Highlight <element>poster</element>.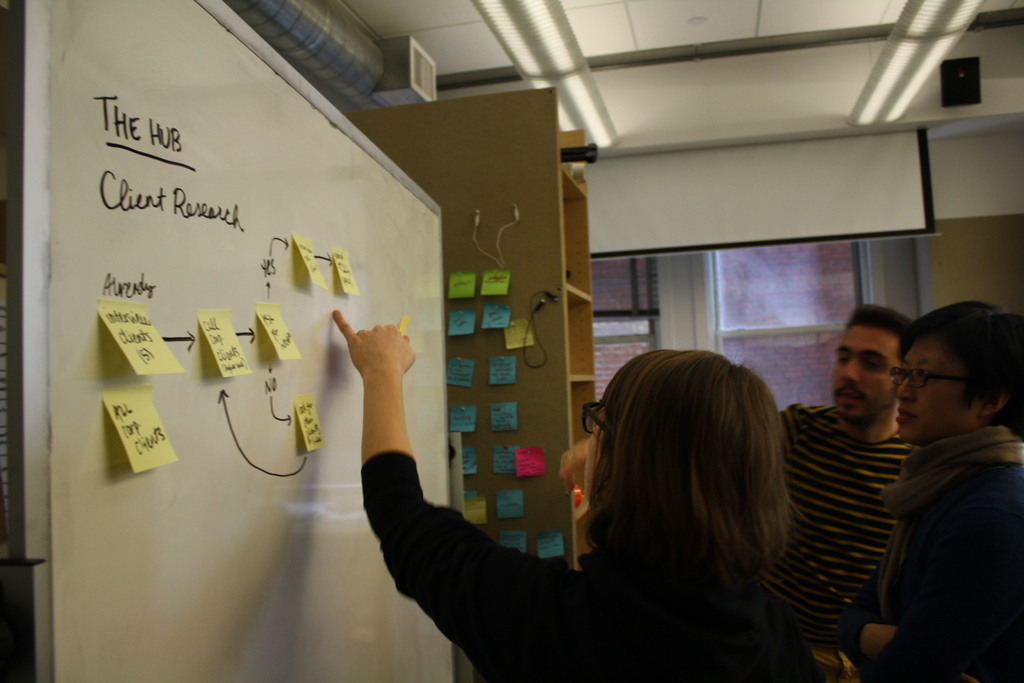
Highlighted region: select_region(289, 236, 325, 284).
